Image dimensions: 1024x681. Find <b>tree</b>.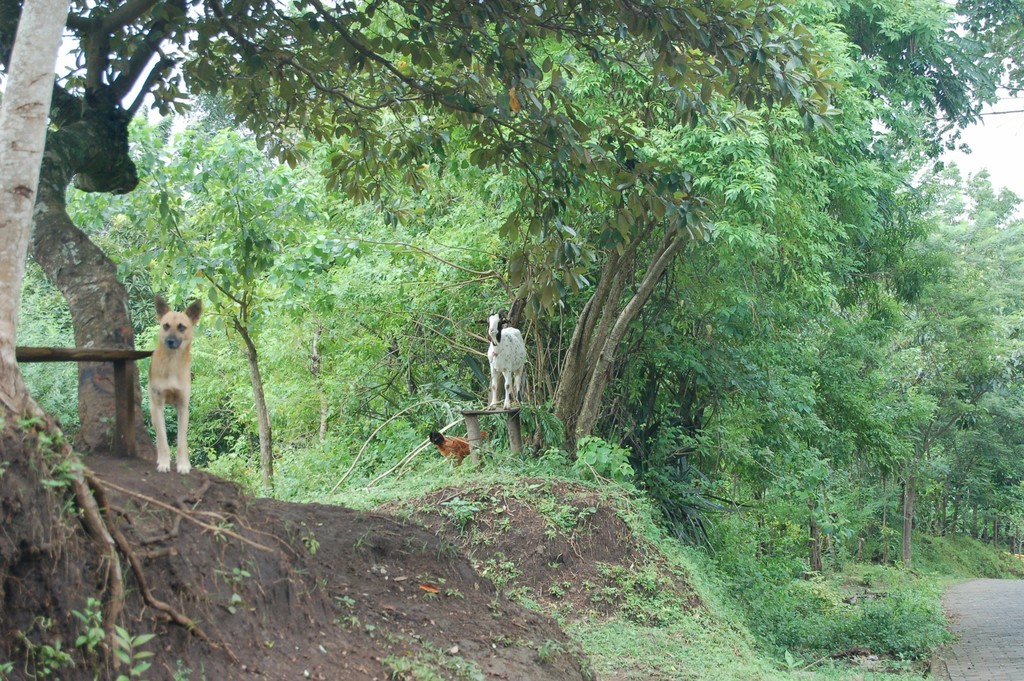
detection(0, 0, 317, 487).
